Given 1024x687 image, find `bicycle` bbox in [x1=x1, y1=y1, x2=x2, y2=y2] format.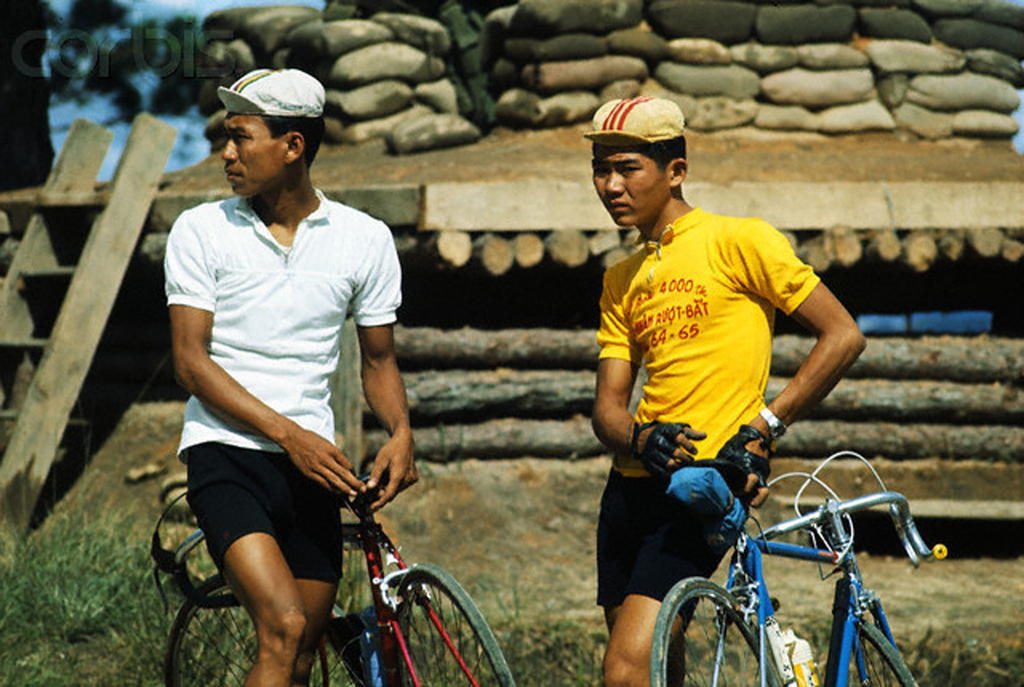
[x1=650, y1=455, x2=936, y2=686].
